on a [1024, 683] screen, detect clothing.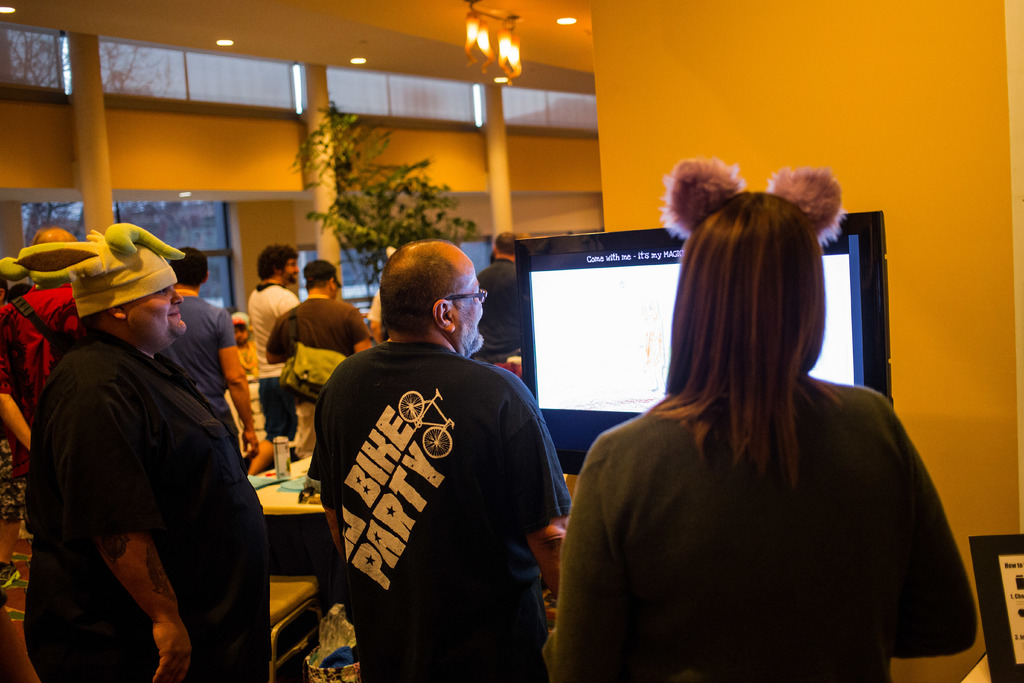
(x1=241, y1=342, x2=251, y2=377).
